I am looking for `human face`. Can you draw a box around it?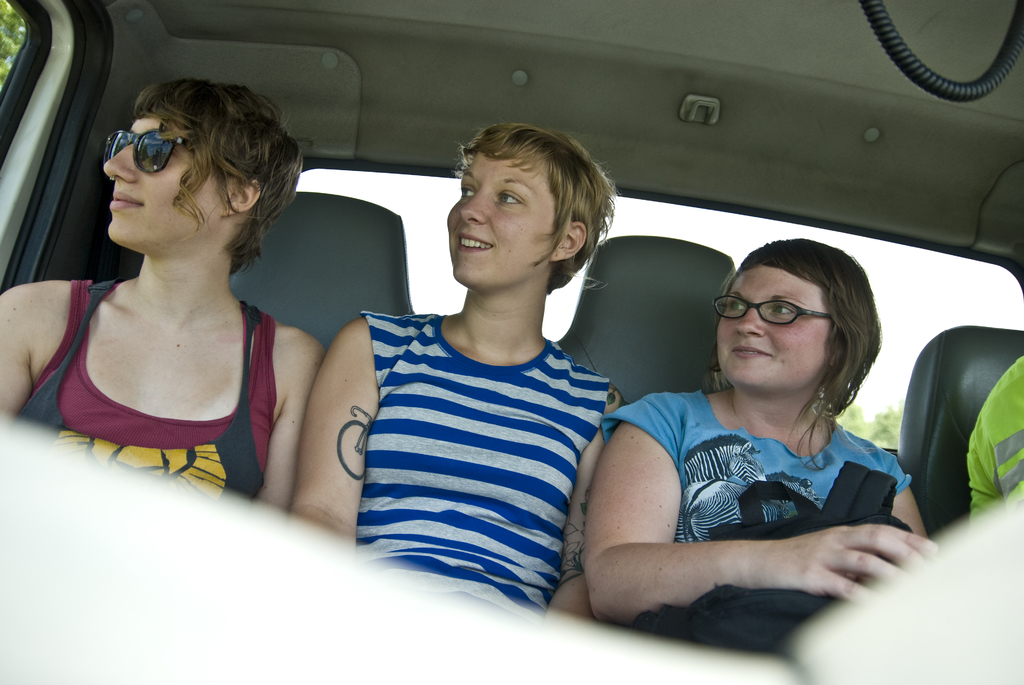
Sure, the bounding box is [102, 115, 212, 239].
